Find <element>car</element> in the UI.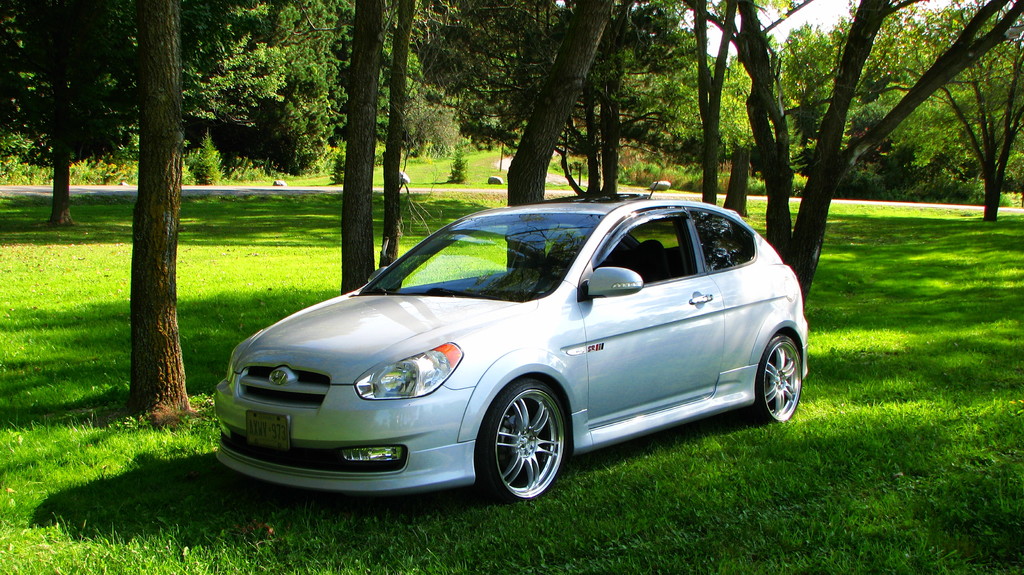
UI element at (209, 192, 829, 504).
